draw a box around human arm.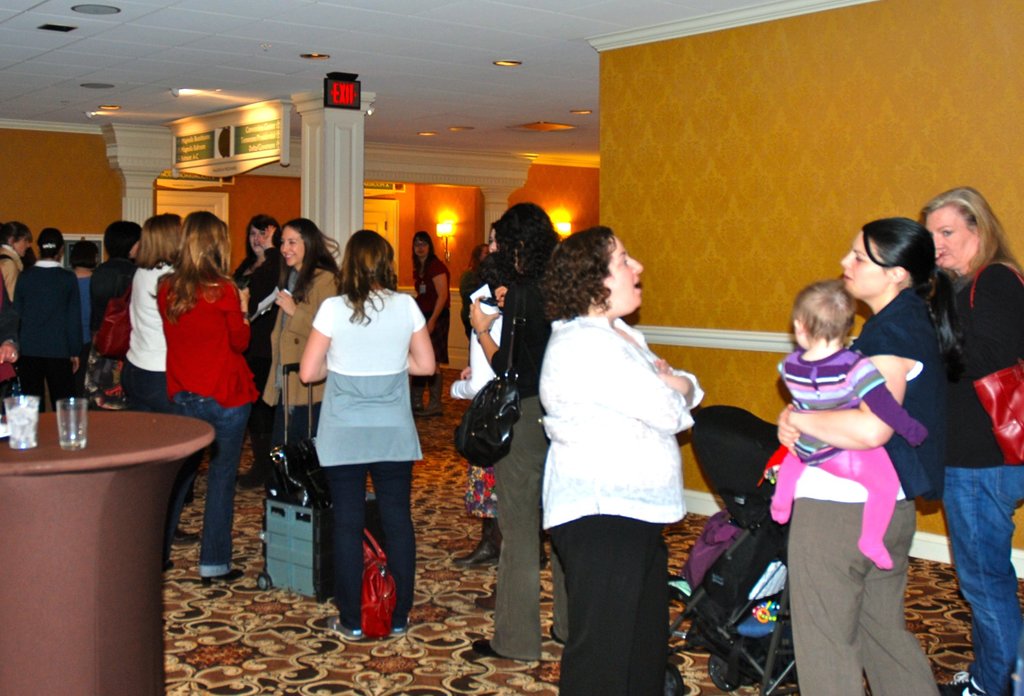
box=[64, 274, 84, 372].
